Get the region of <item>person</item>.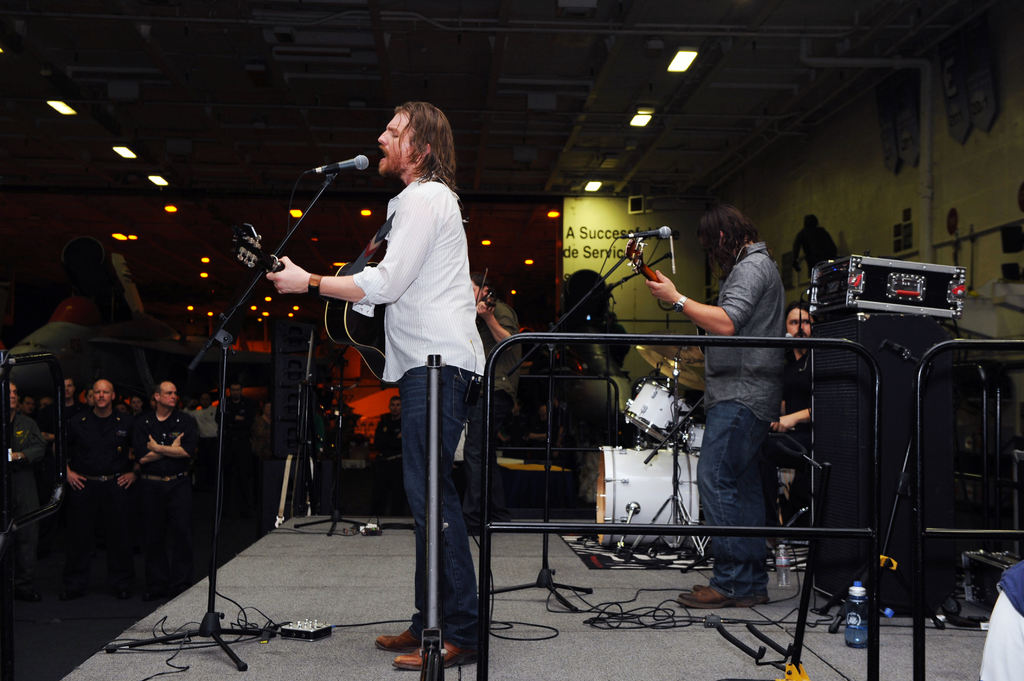
rect(476, 274, 521, 428).
